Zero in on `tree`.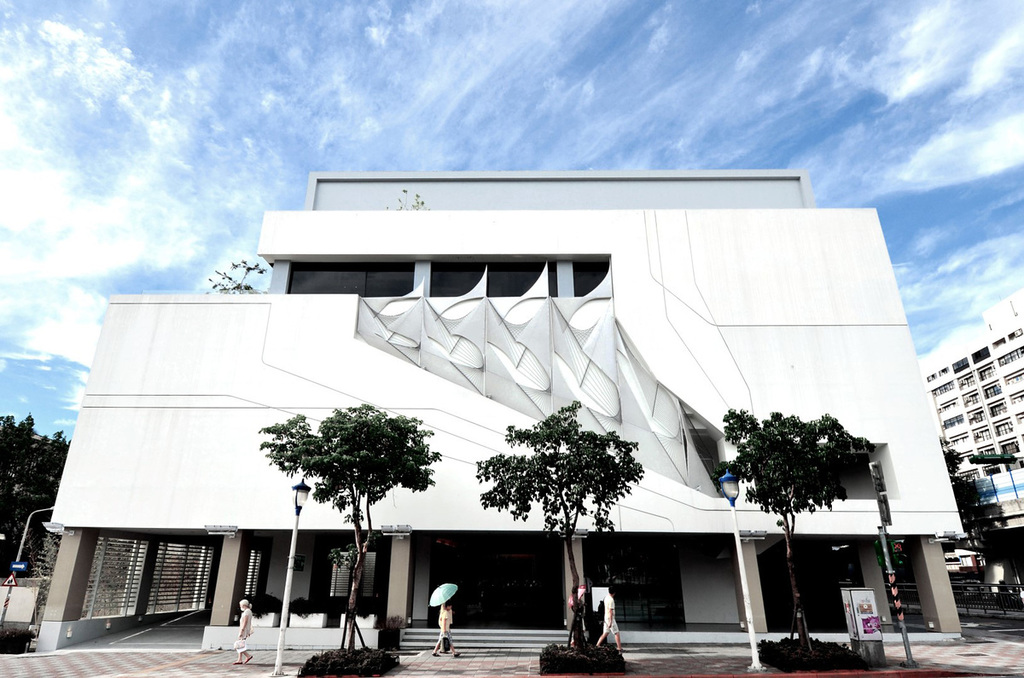
Zeroed in: l=927, t=434, r=994, b=581.
